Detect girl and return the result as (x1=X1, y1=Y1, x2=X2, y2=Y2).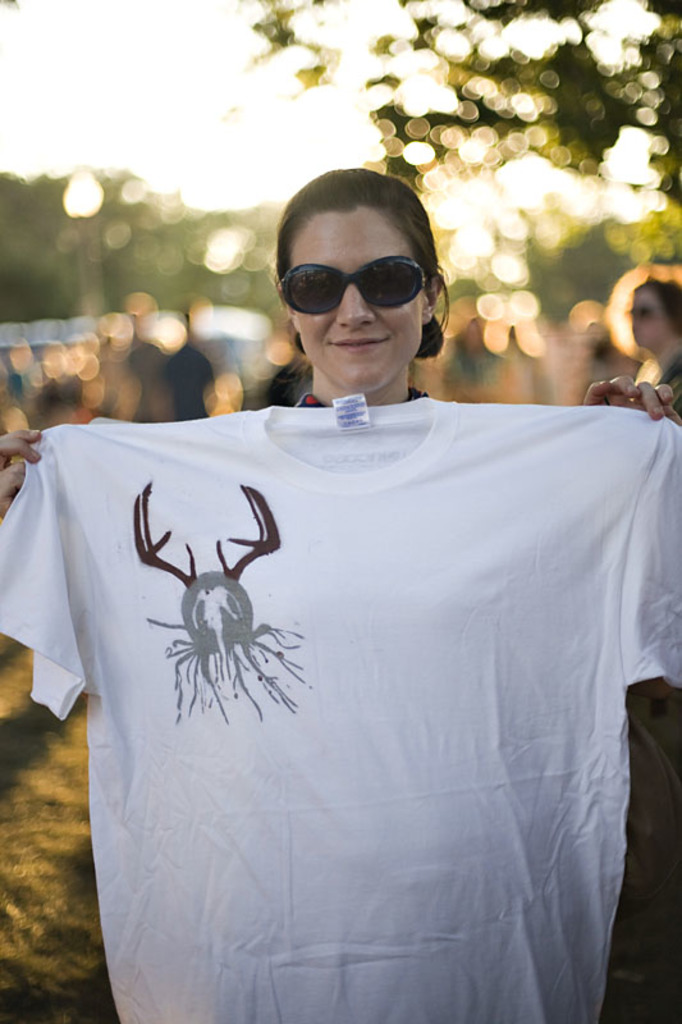
(x1=0, y1=166, x2=676, y2=513).
